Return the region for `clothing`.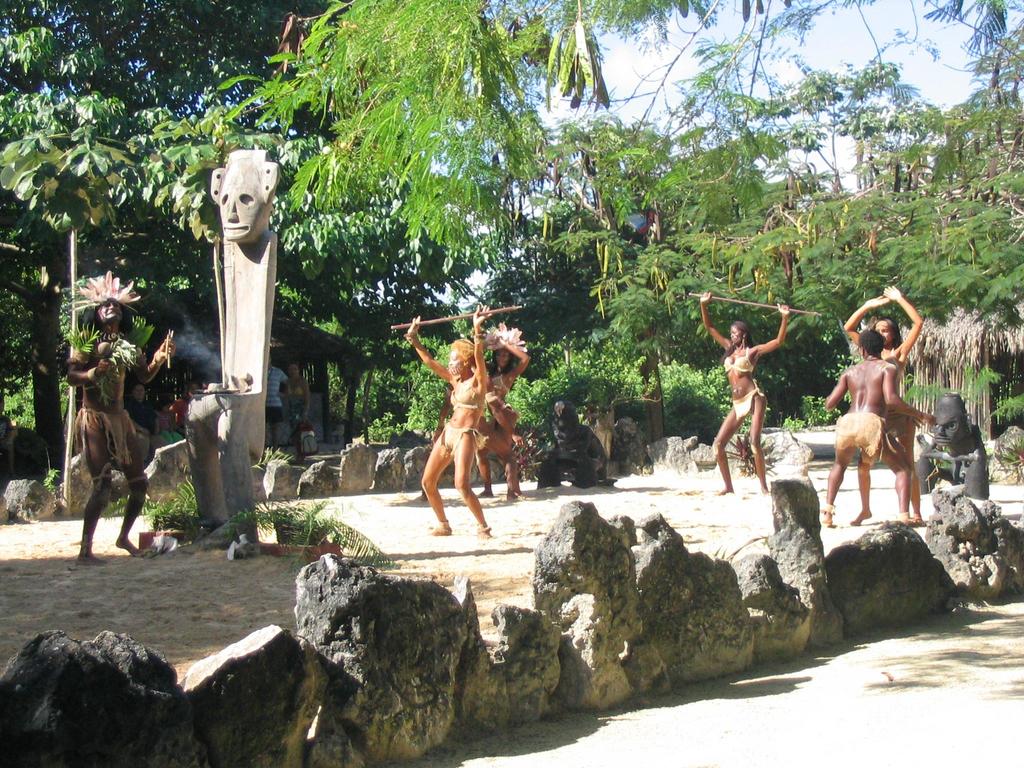
left=443, top=422, right=490, bottom=456.
